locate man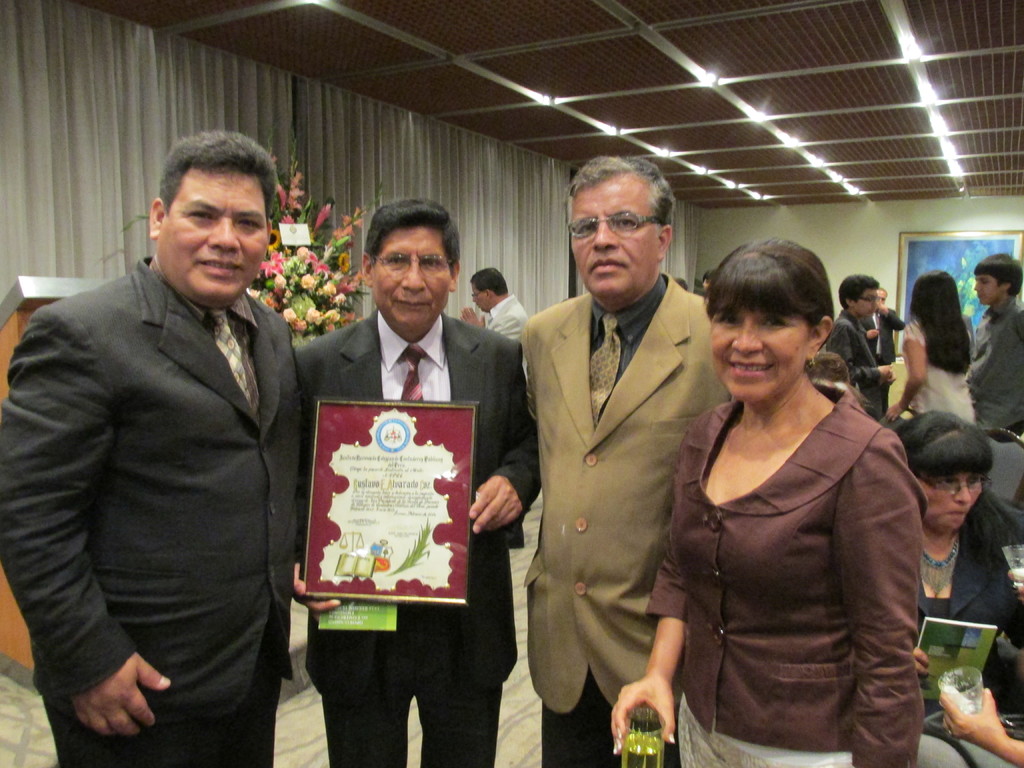
bbox=(459, 268, 528, 549)
